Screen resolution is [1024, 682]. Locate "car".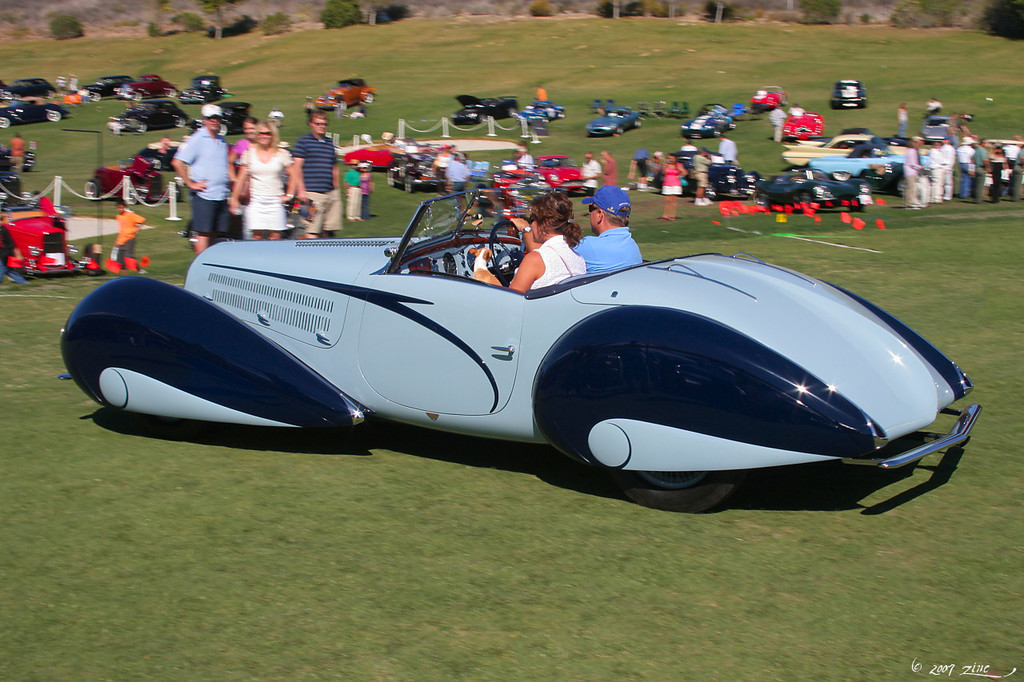
[left=779, top=111, right=823, bottom=142].
